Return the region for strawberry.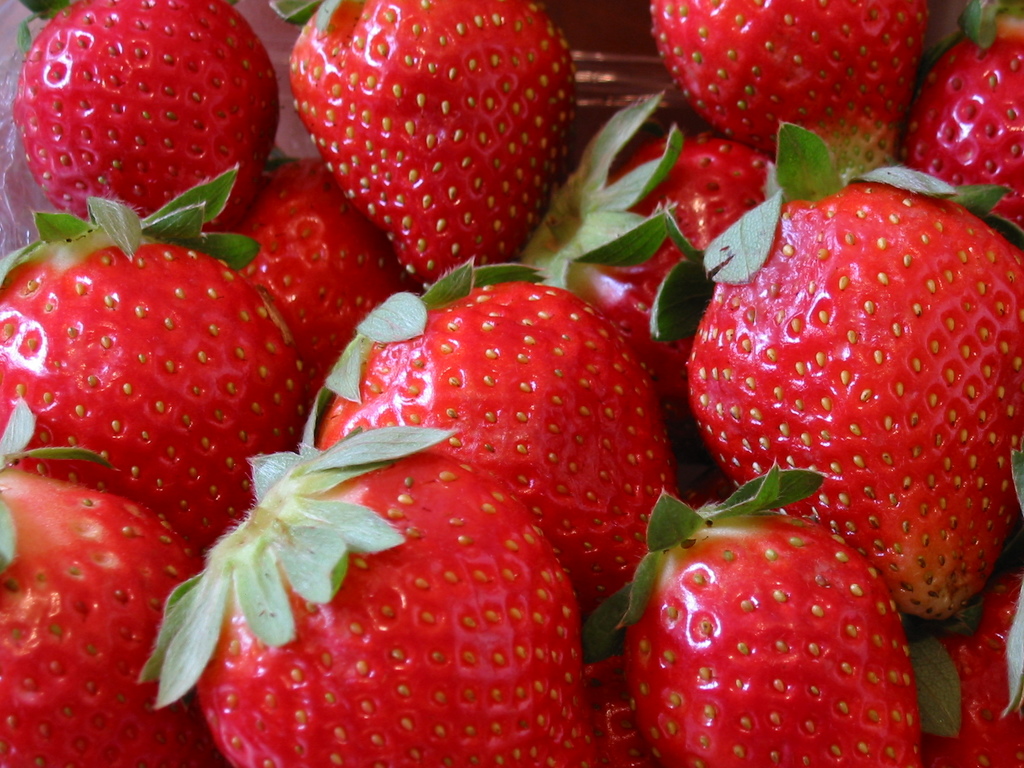
301,264,682,623.
